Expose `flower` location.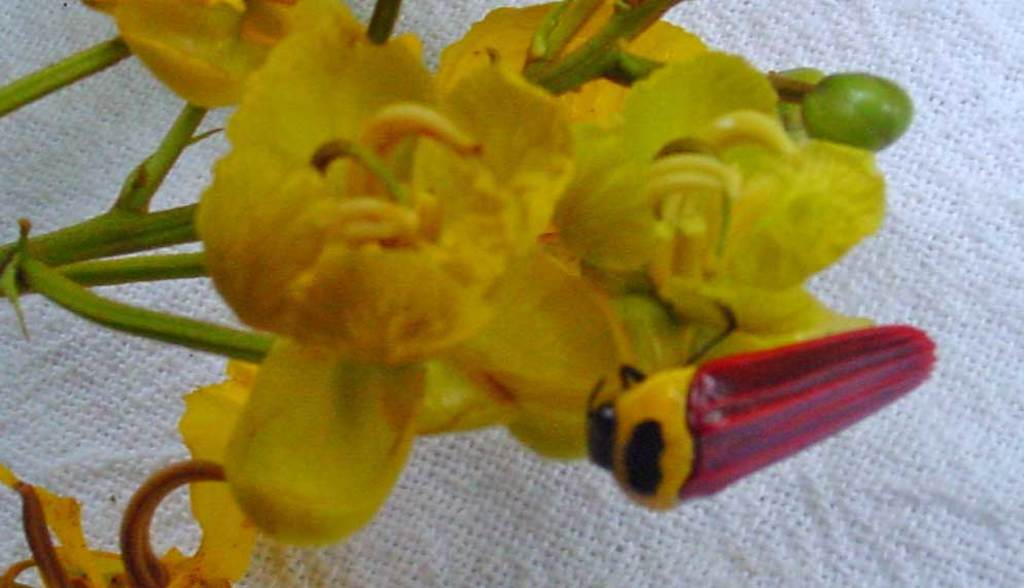
Exposed at x1=80 y1=0 x2=362 y2=115.
